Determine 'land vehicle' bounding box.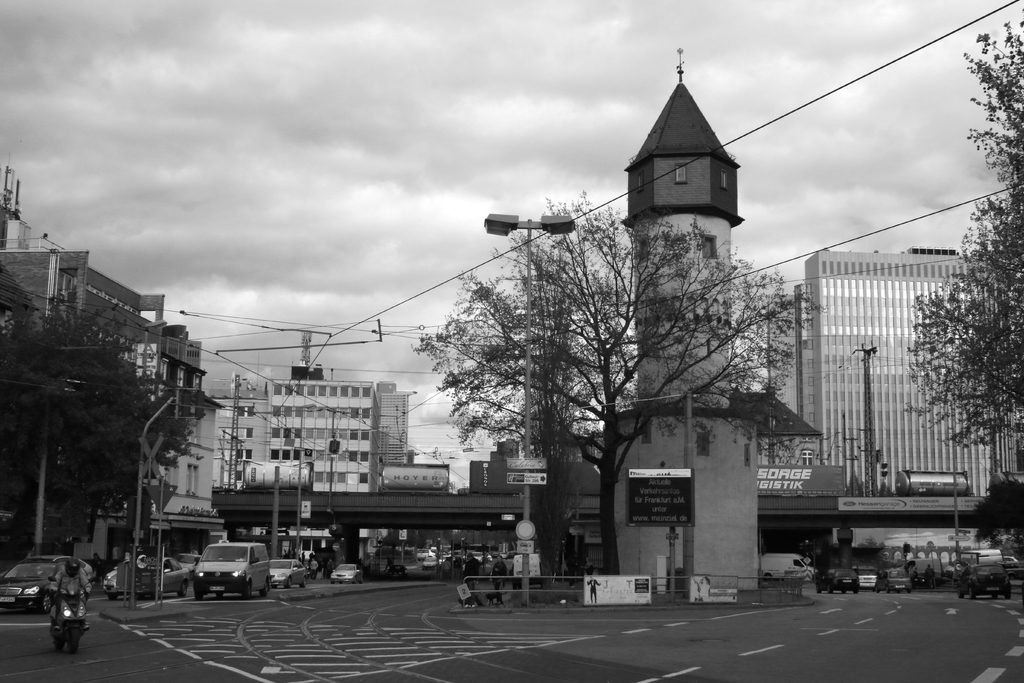
Determined: 760 553 817 580.
